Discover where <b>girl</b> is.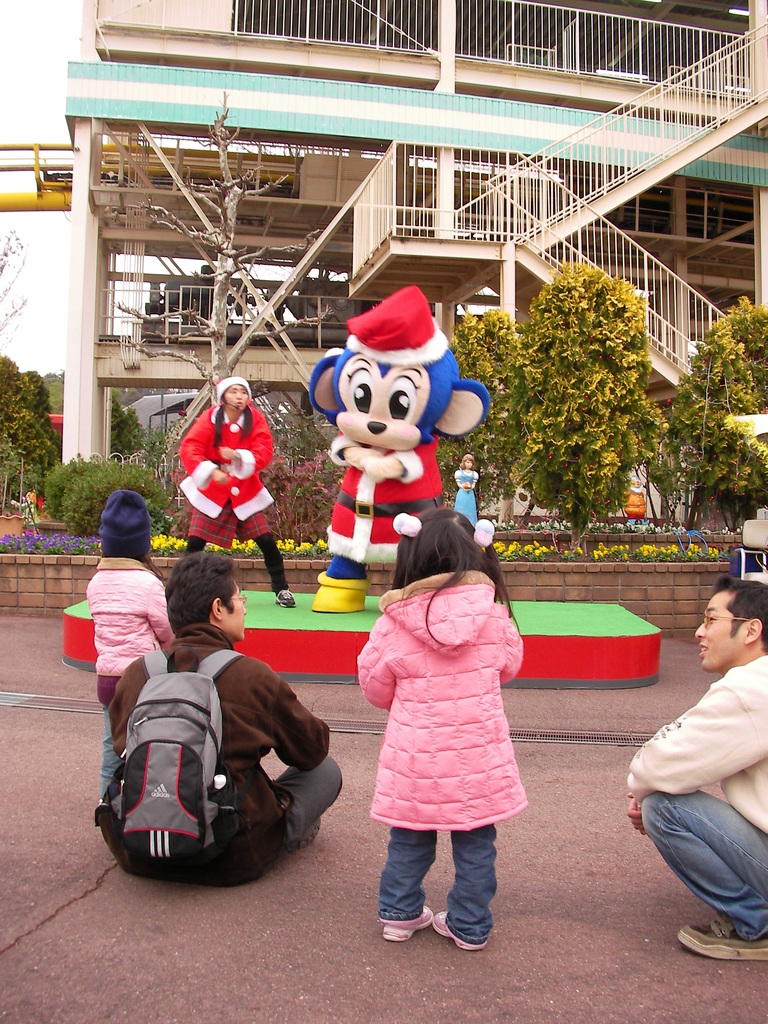
Discovered at locate(357, 510, 527, 951).
